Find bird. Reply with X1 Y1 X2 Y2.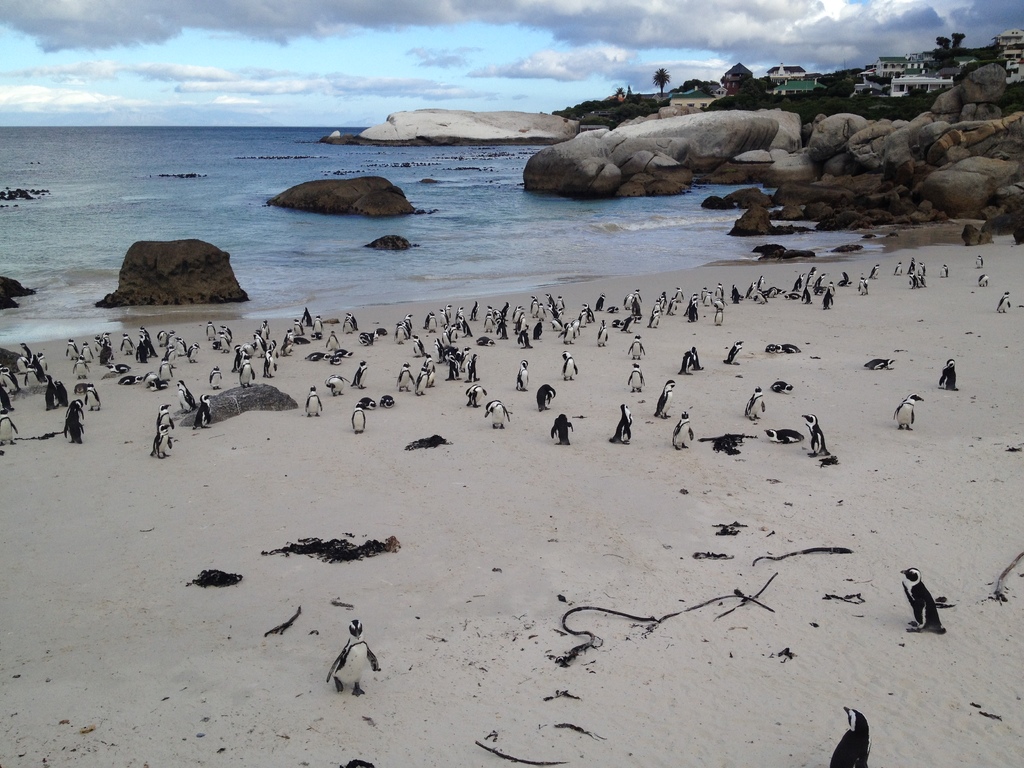
765 344 778 351.
